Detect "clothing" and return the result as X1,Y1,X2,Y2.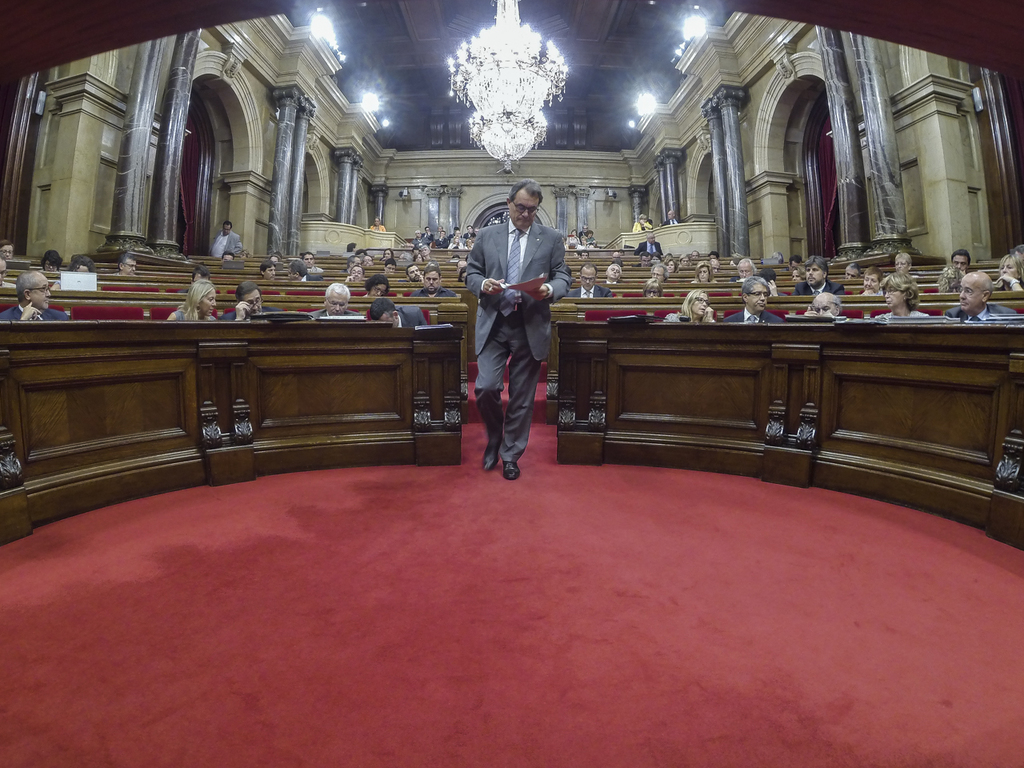
206,229,242,257.
